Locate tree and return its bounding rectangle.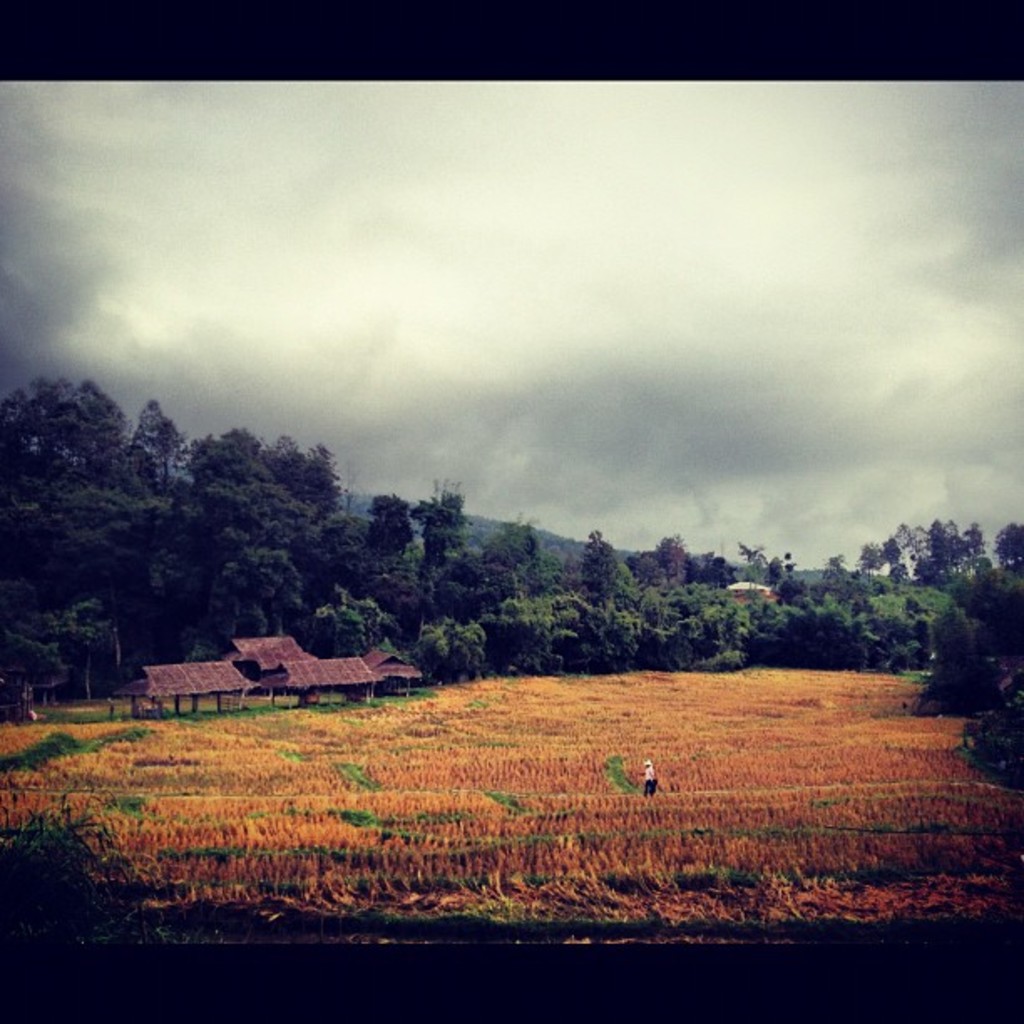
x1=579, y1=529, x2=621, y2=606.
